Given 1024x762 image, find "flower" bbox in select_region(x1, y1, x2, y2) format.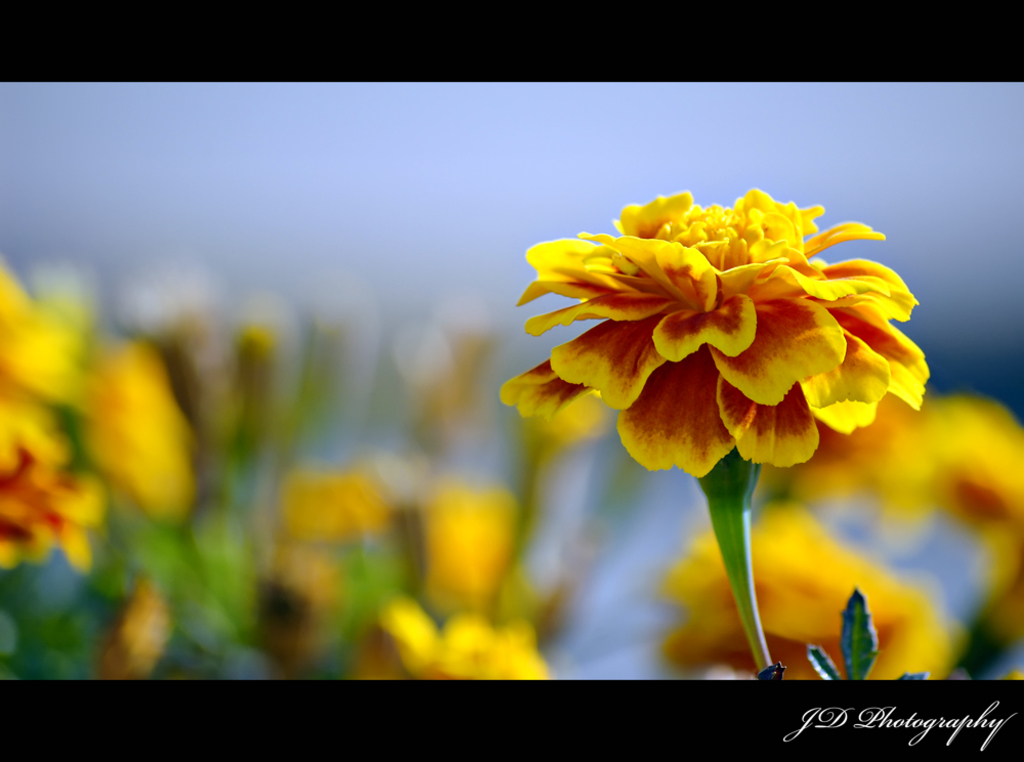
select_region(757, 394, 927, 507).
